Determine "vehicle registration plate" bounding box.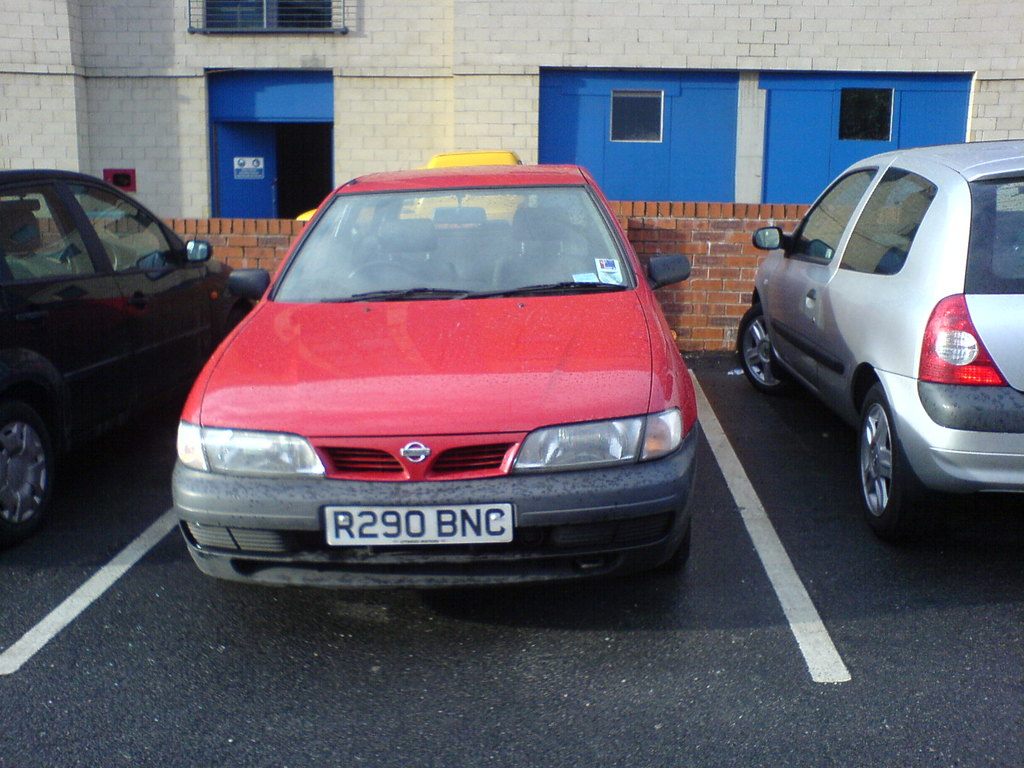
Determined: 326/505/511/544.
